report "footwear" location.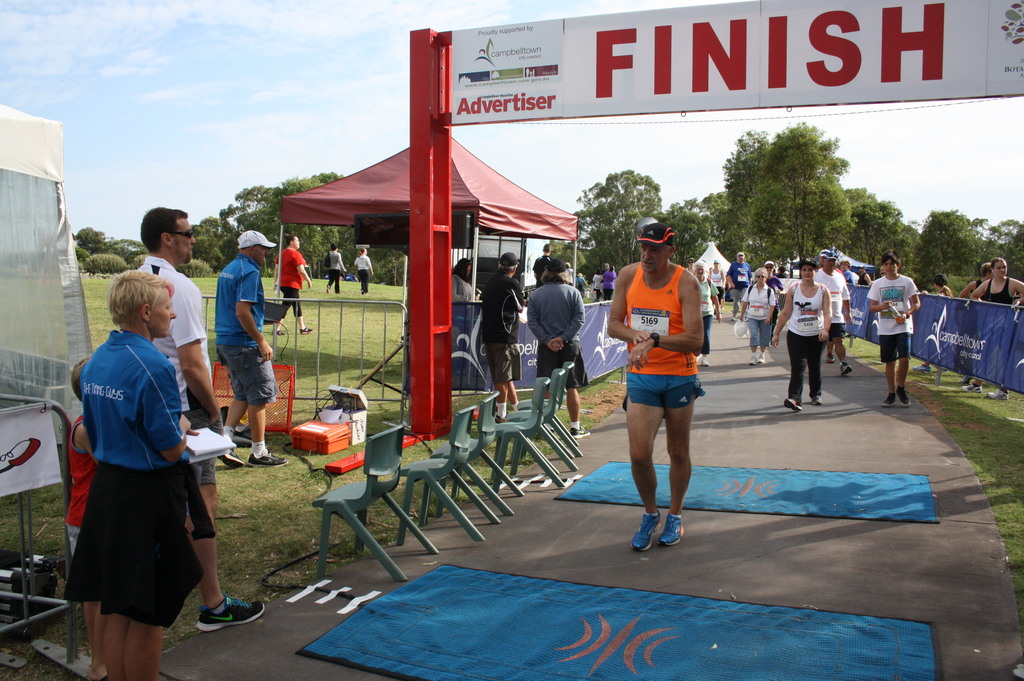
Report: rect(335, 290, 340, 294).
